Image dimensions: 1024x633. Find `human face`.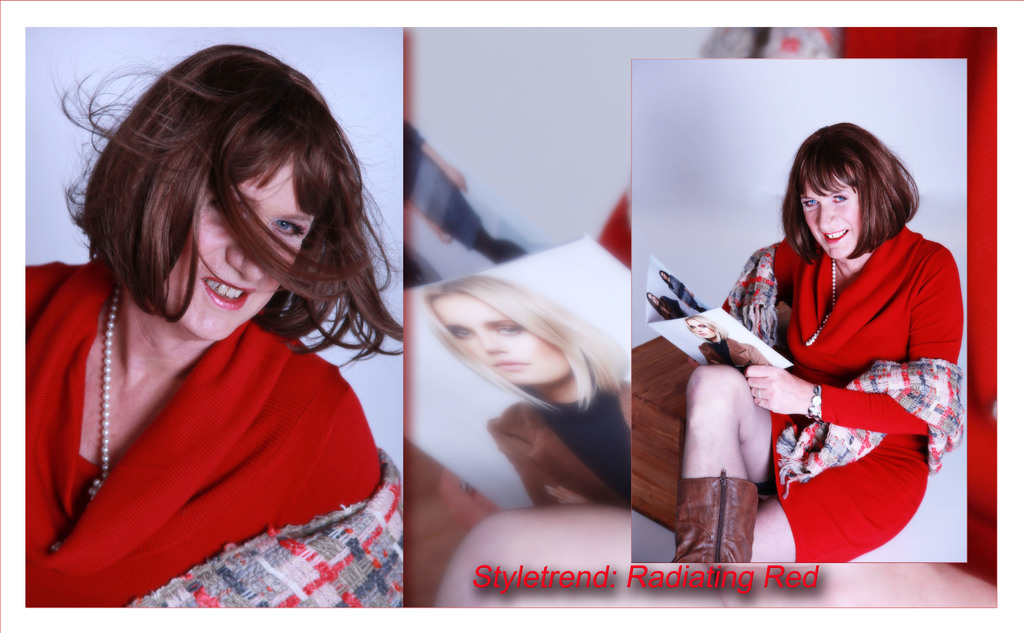
rect(803, 168, 858, 261).
